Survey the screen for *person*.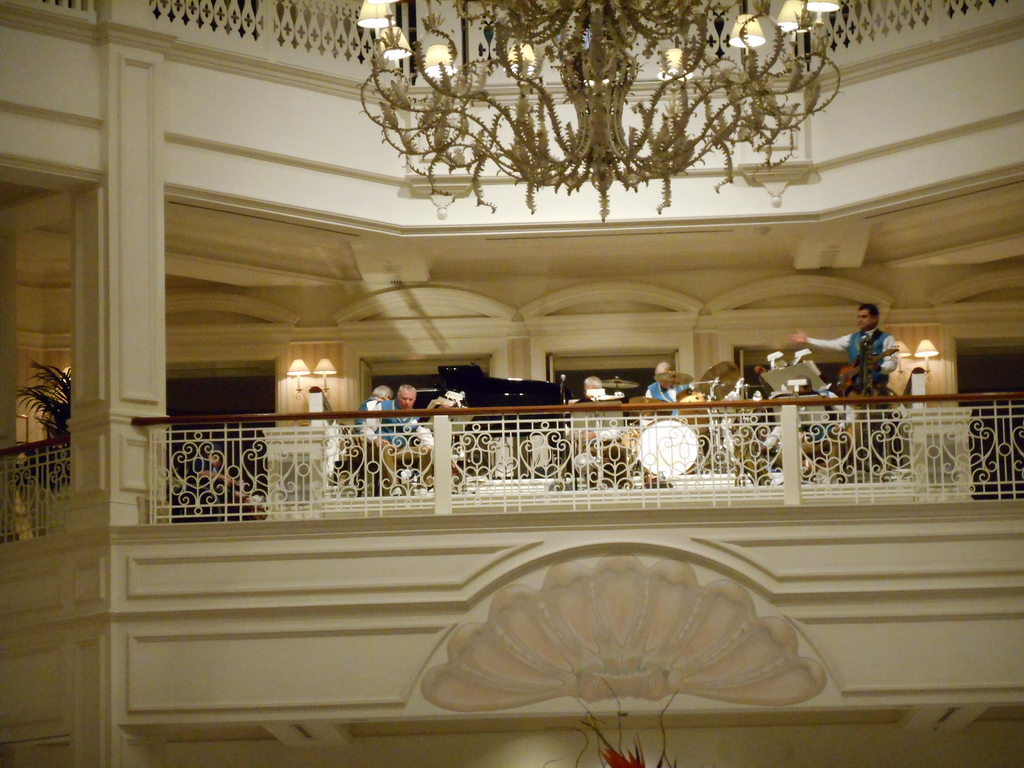
Survey found: 352,384,394,487.
